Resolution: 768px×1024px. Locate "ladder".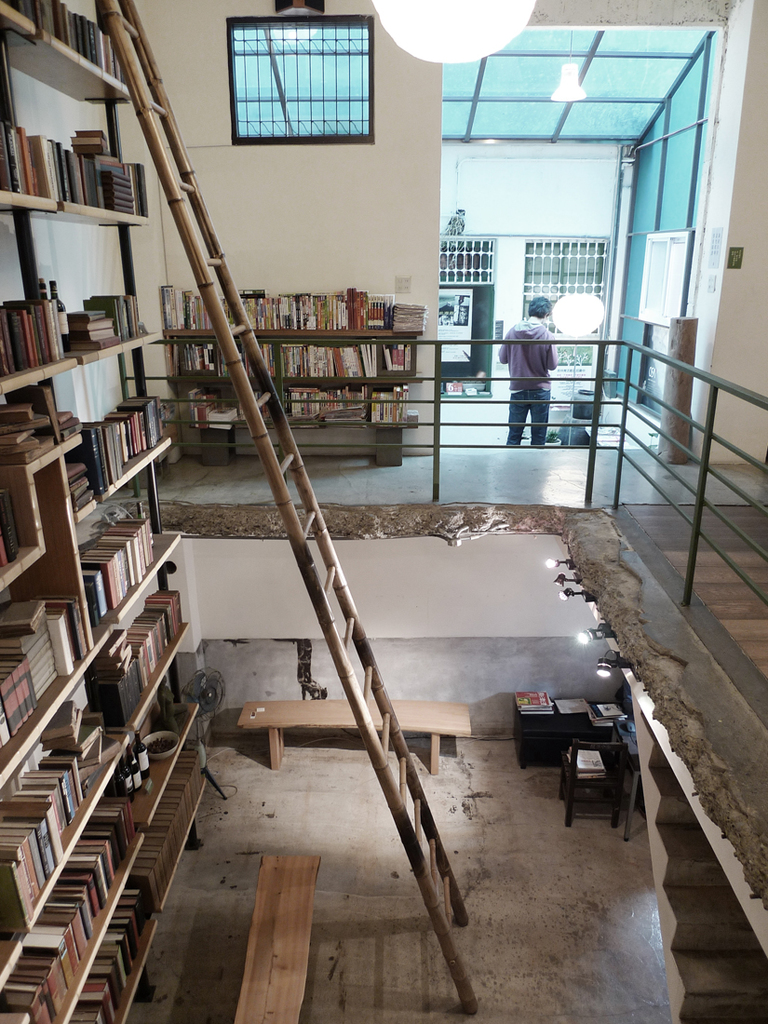
{"left": 91, "top": 0, "right": 476, "bottom": 1017}.
